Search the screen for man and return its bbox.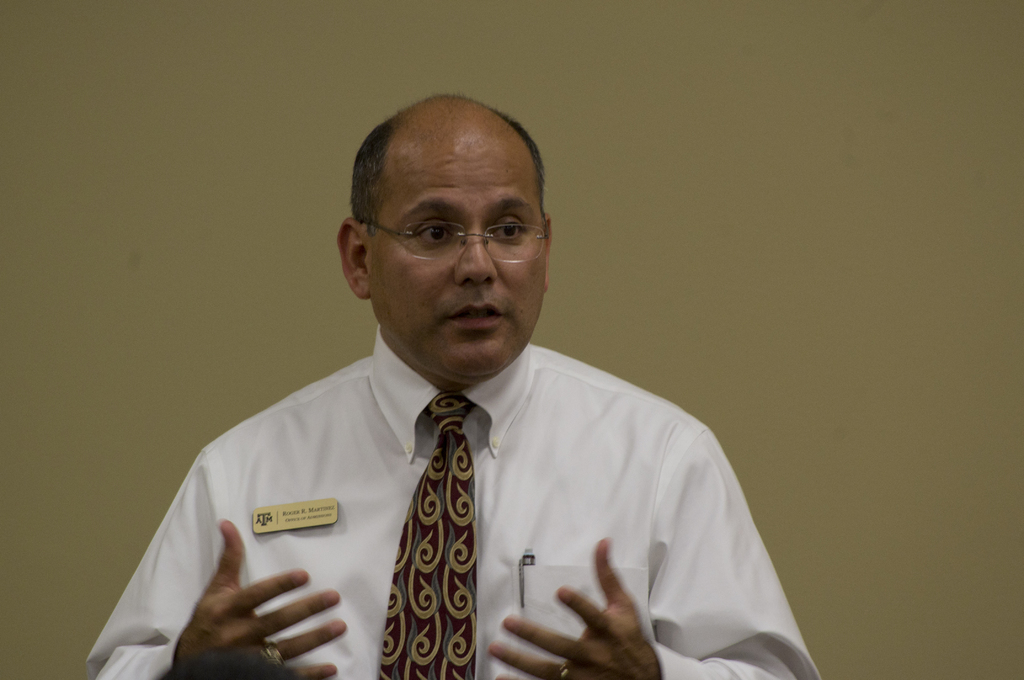
Found: BBox(104, 86, 828, 679).
